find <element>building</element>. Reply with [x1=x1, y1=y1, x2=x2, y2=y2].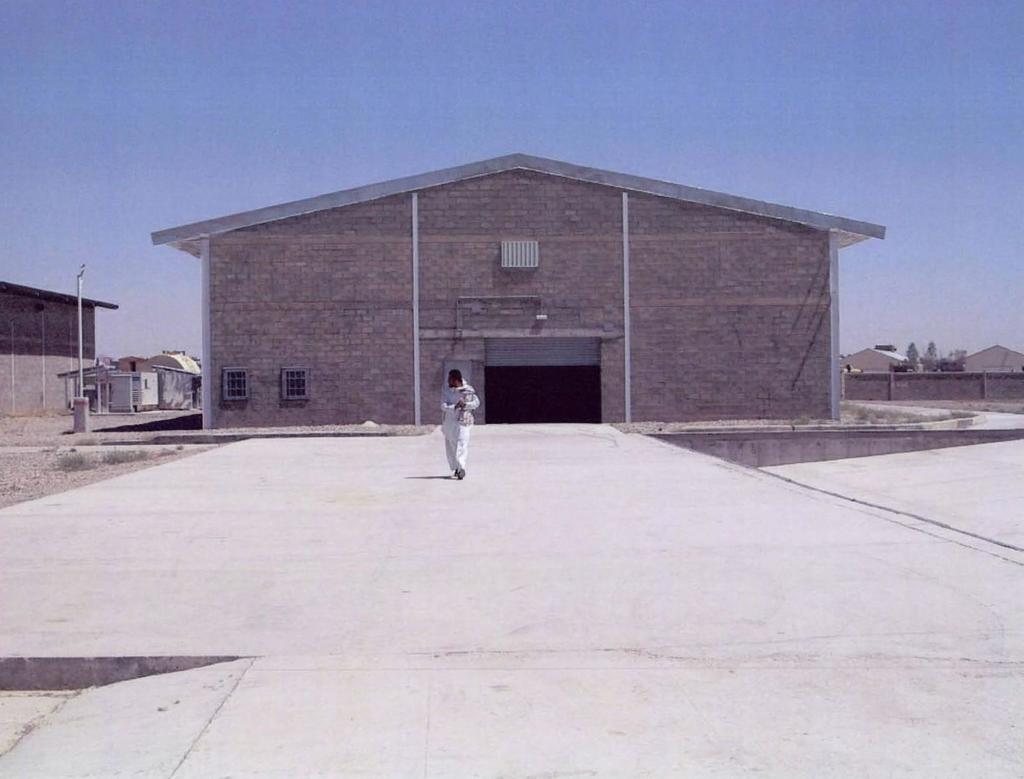
[x1=0, y1=282, x2=117, y2=415].
